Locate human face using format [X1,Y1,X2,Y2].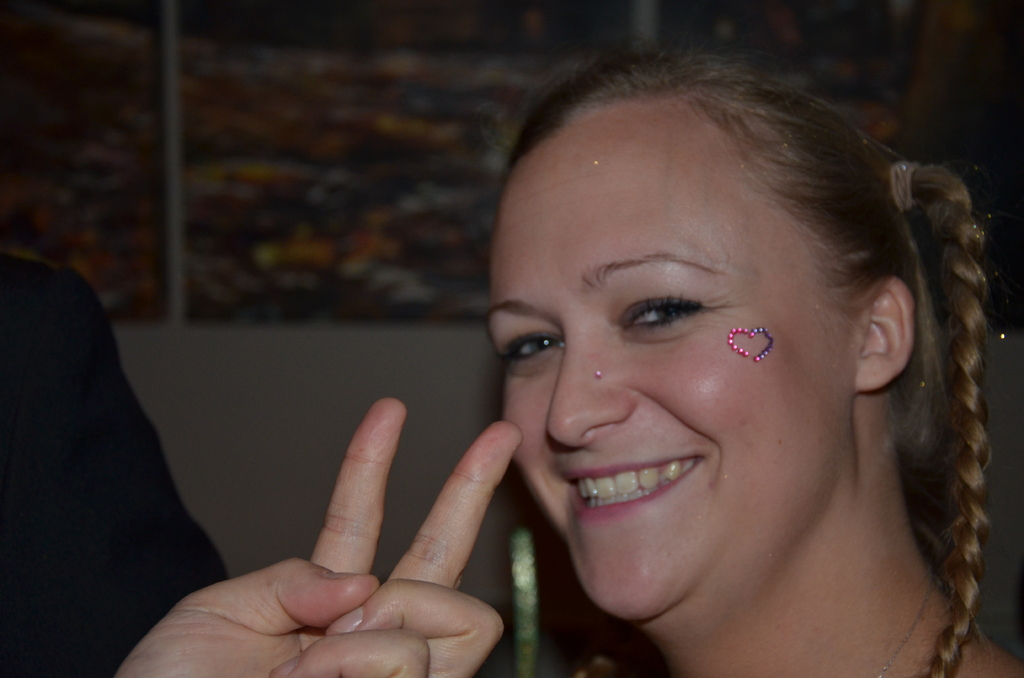
[486,124,858,620].
